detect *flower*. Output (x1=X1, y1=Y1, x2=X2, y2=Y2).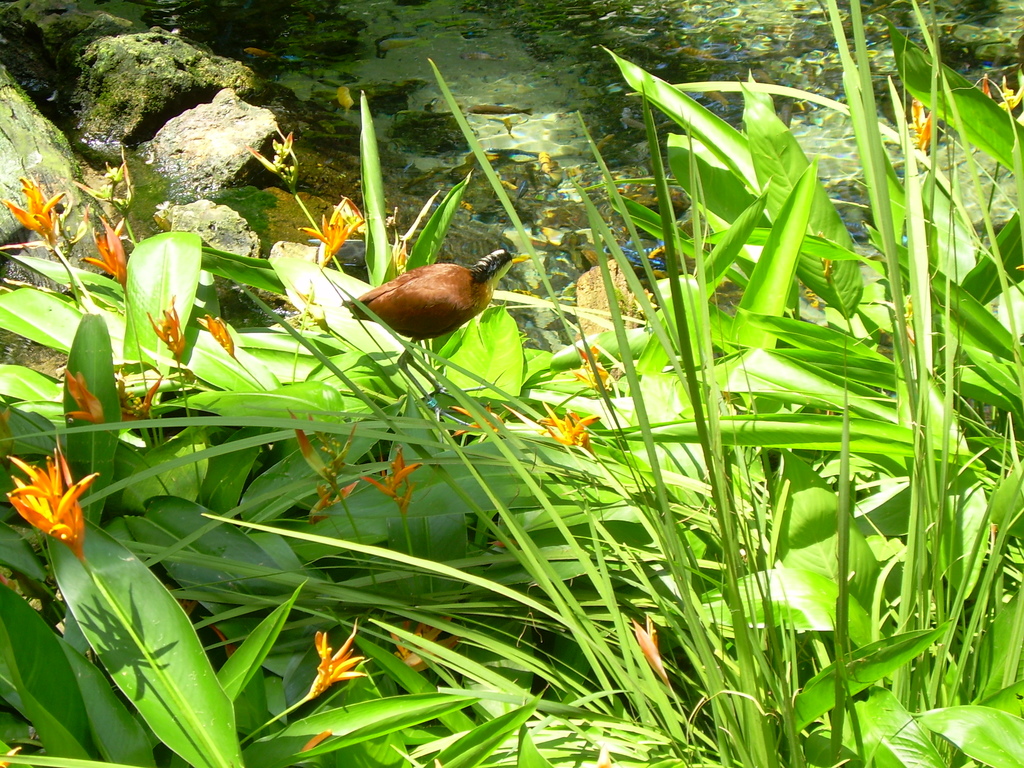
(x1=82, y1=168, x2=126, y2=282).
